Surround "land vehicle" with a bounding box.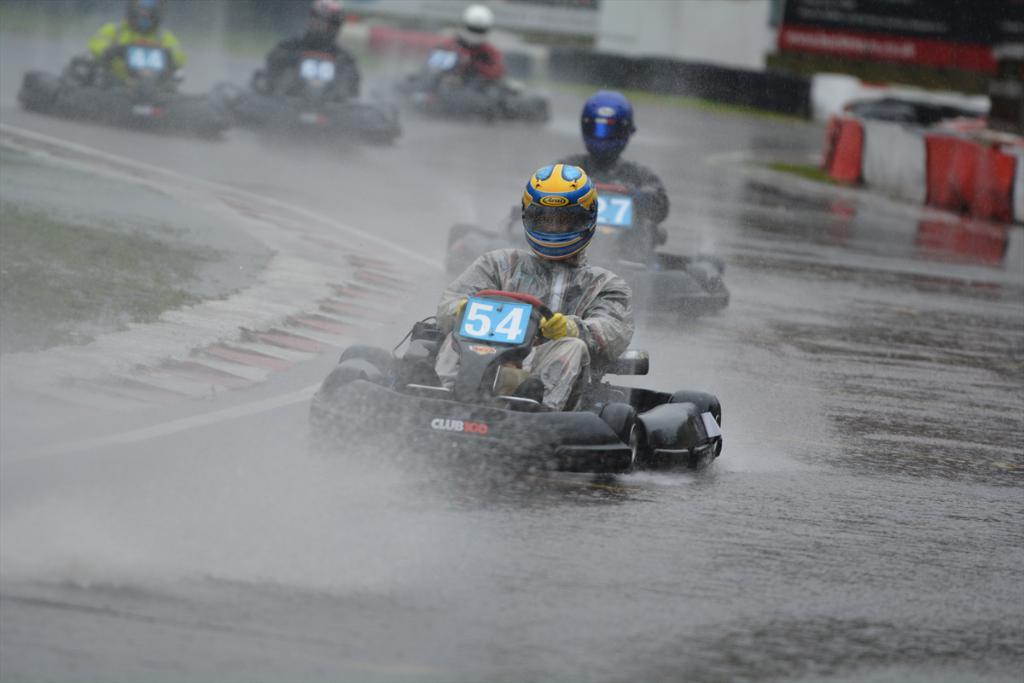
x1=408 y1=50 x2=555 y2=125.
